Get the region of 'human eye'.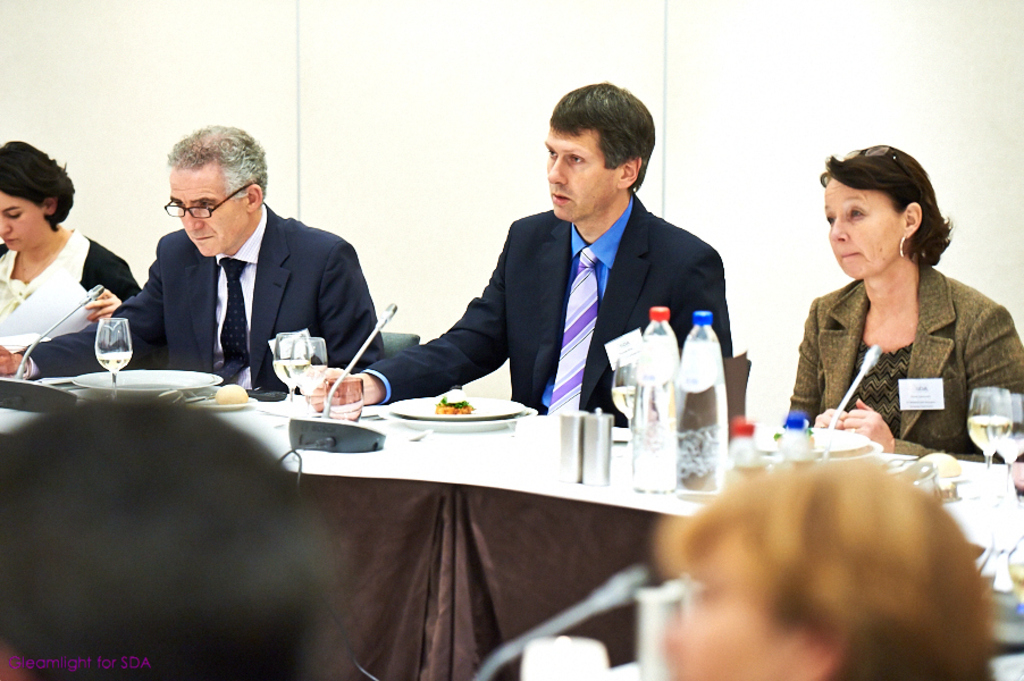
<bbox>564, 151, 581, 166</bbox>.
